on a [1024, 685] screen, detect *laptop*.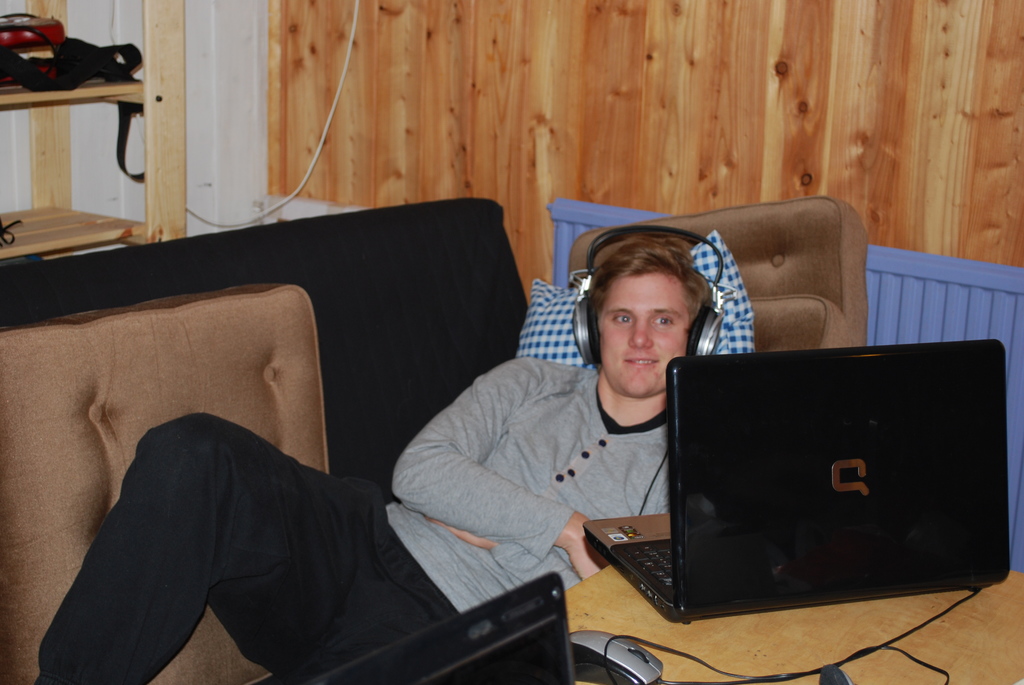
<region>583, 335, 1009, 621</region>.
